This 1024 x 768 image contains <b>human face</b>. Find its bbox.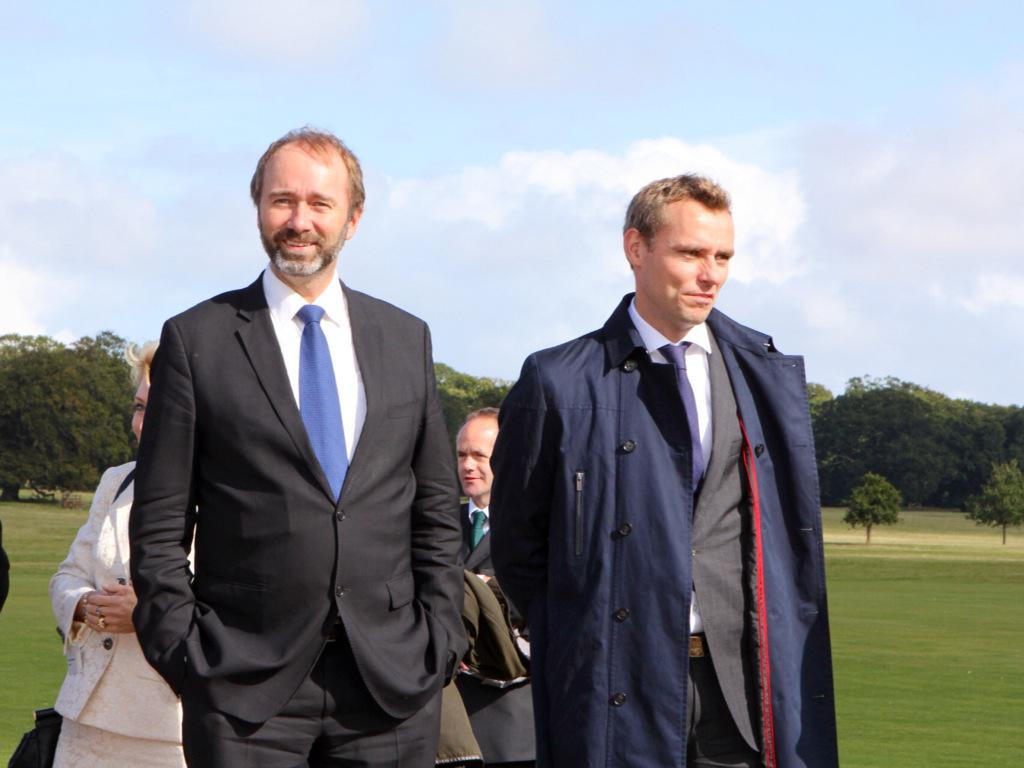
crop(454, 416, 498, 499).
